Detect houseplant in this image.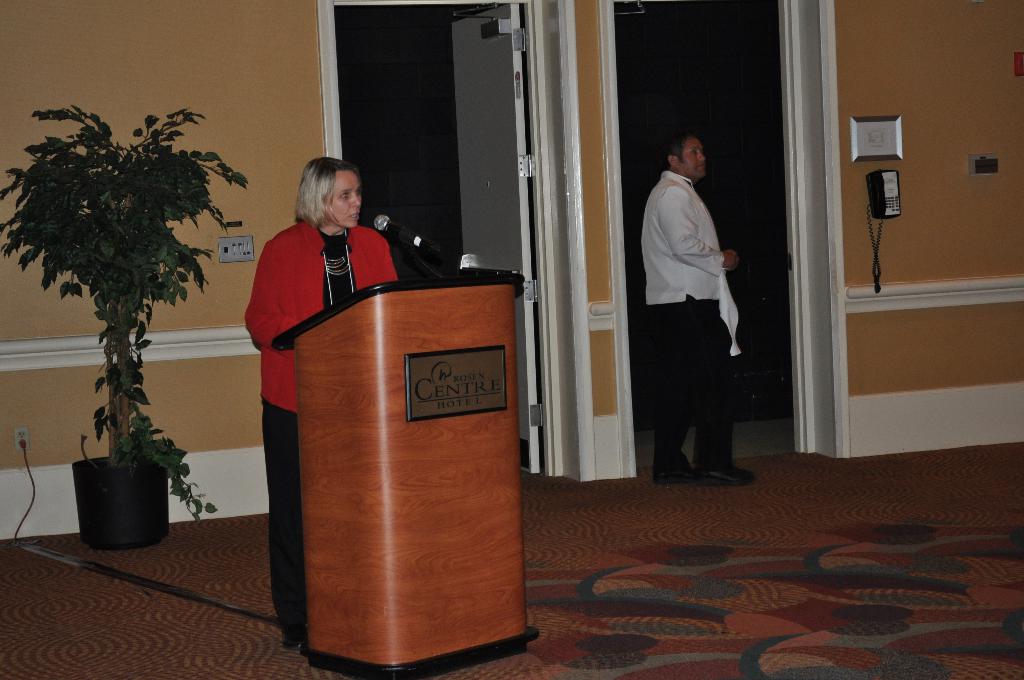
Detection: bbox(0, 95, 254, 544).
